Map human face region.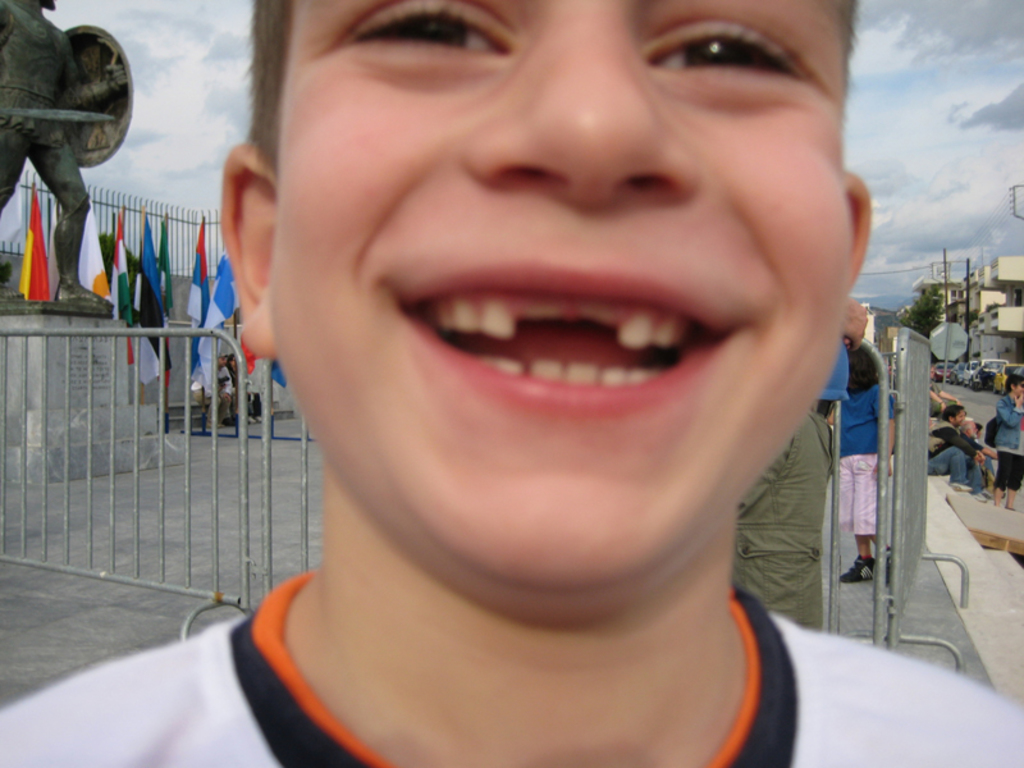
Mapped to (x1=955, y1=410, x2=965, y2=425).
